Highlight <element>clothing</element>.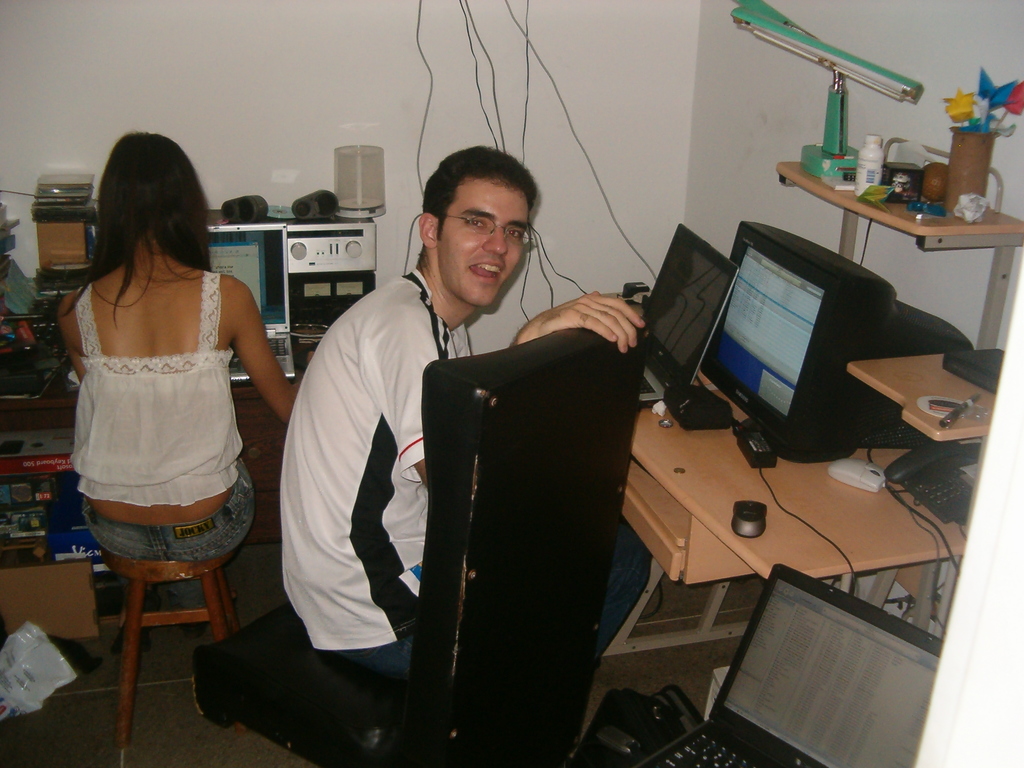
Highlighted region: box=[282, 267, 652, 675].
